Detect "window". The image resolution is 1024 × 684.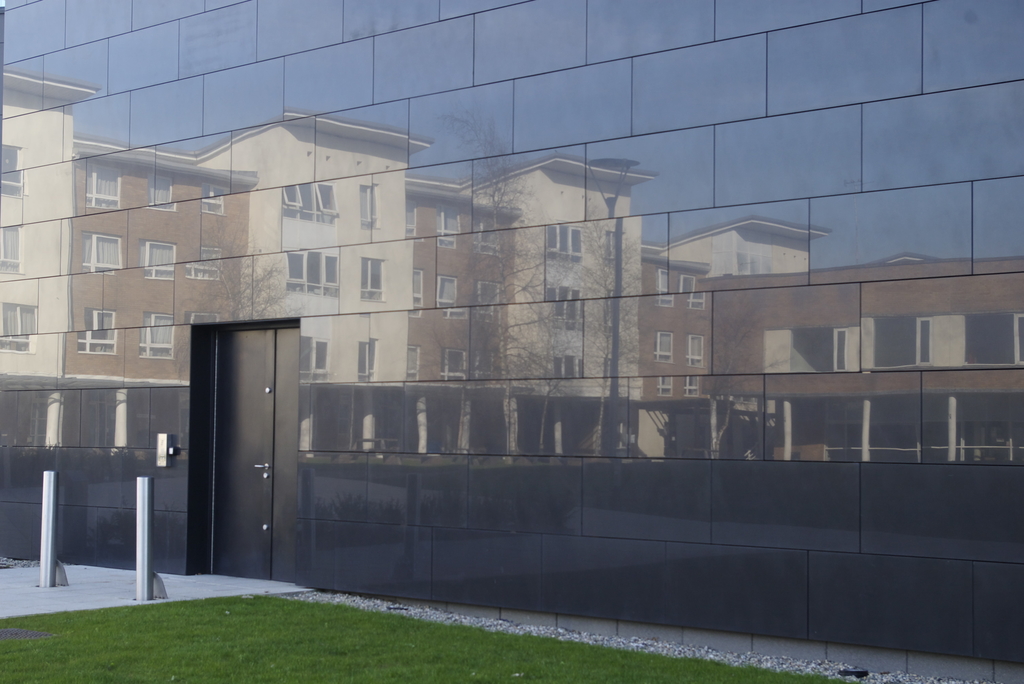
locate(471, 278, 502, 321).
